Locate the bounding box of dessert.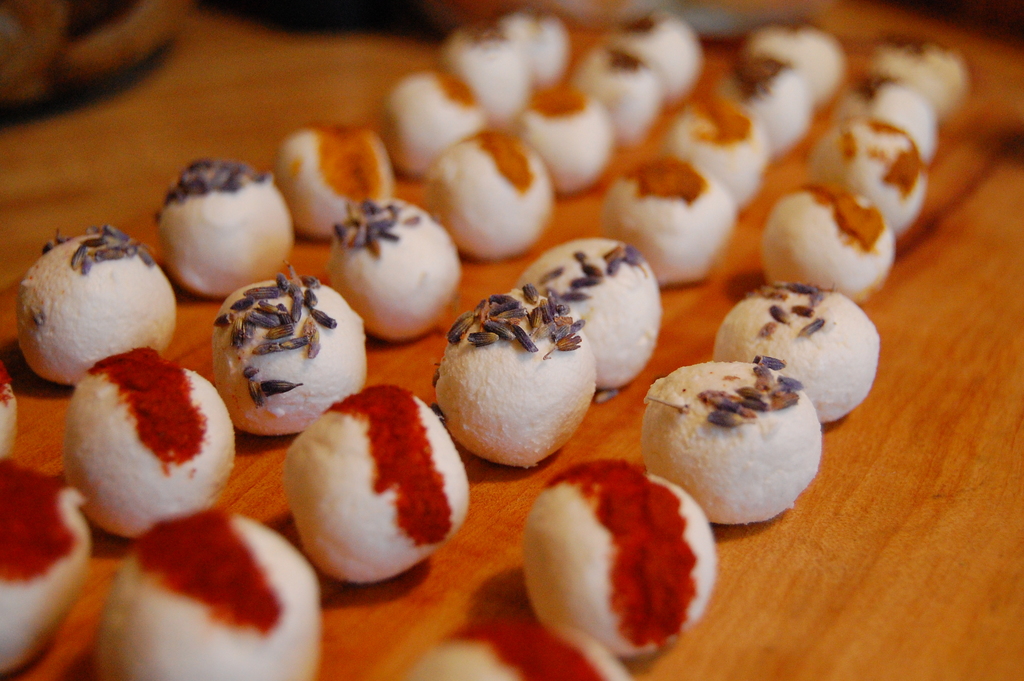
Bounding box: box=[764, 188, 893, 292].
